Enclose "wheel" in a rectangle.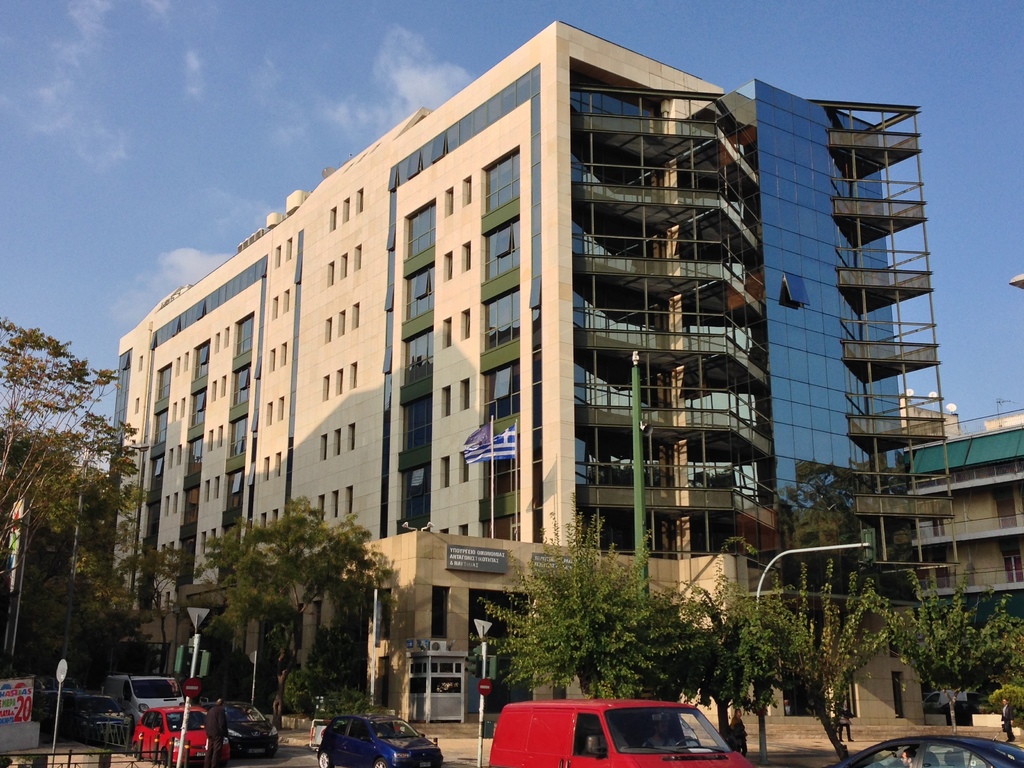
BBox(130, 740, 143, 759).
